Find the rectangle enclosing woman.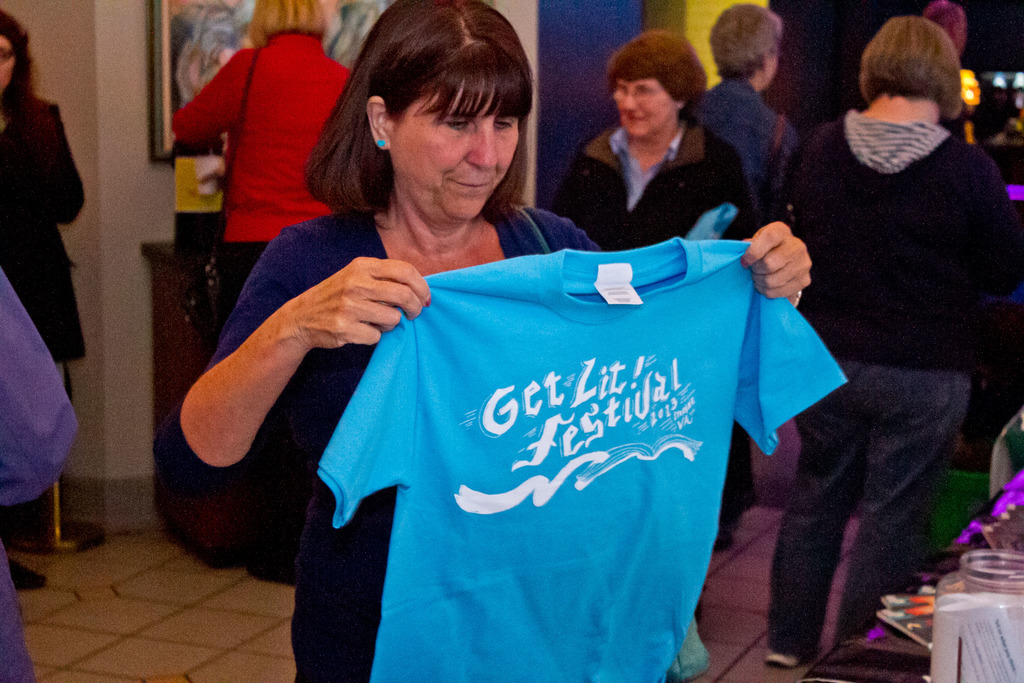
detection(0, 19, 98, 582).
